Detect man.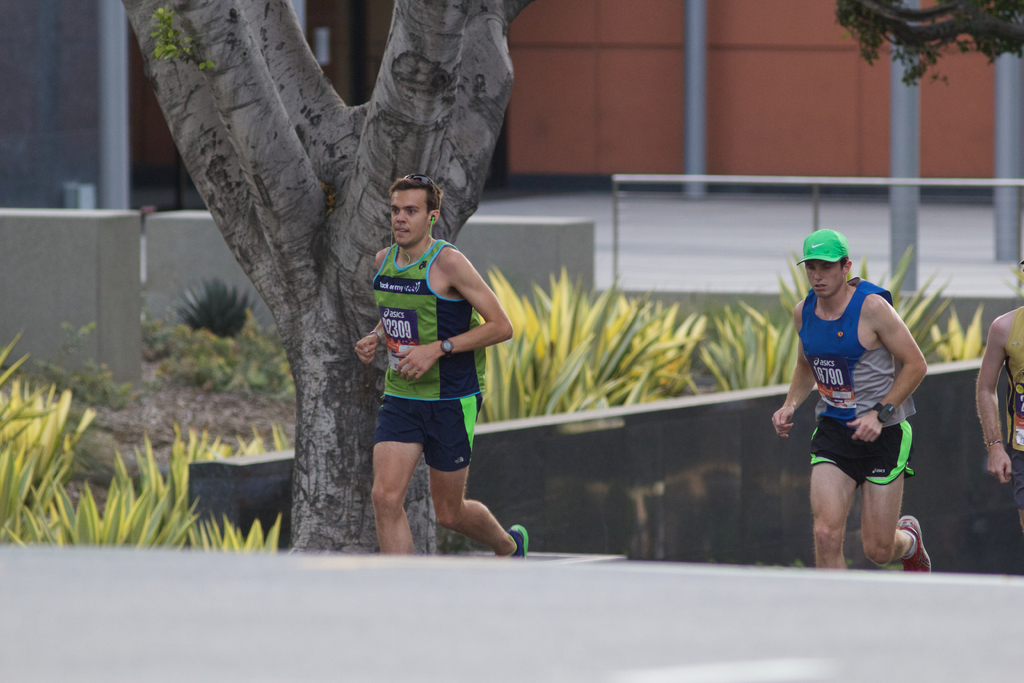
Detected at [774,228,940,577].
